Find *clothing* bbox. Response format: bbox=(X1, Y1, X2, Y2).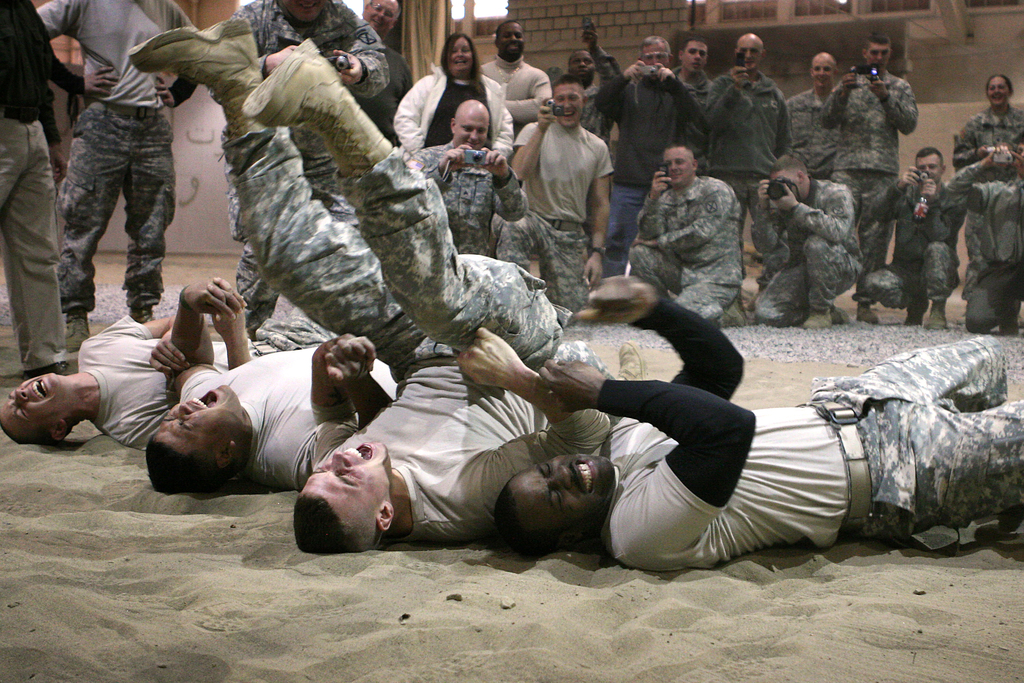
bbox=(393, 63, 511, 167).
